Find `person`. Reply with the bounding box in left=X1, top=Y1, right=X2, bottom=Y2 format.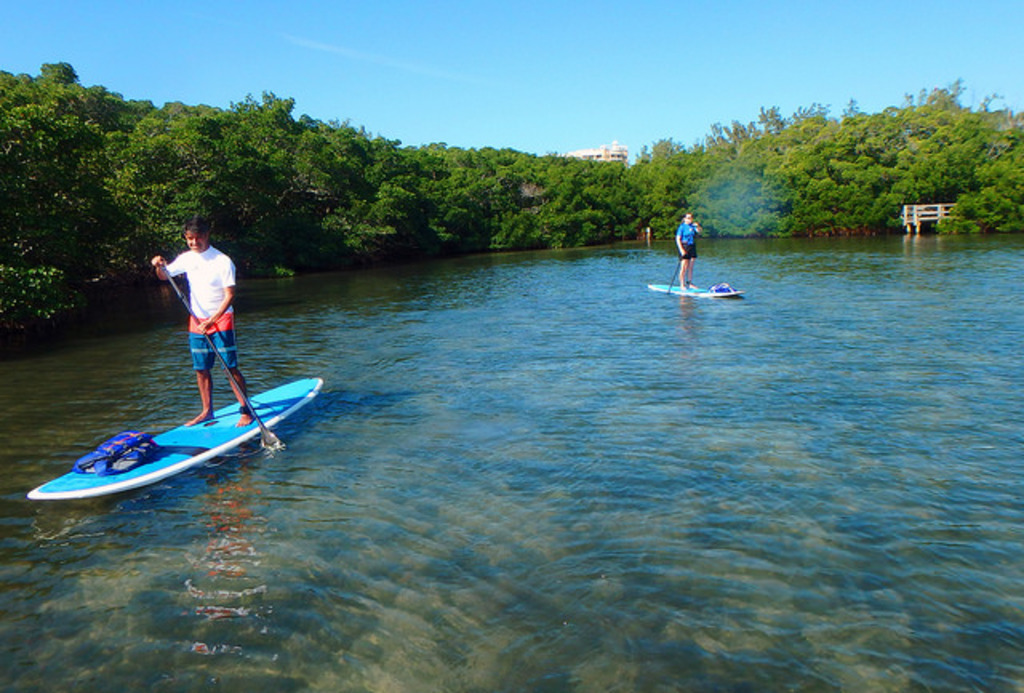
left=672, top=211, right=704, bottom=288.
